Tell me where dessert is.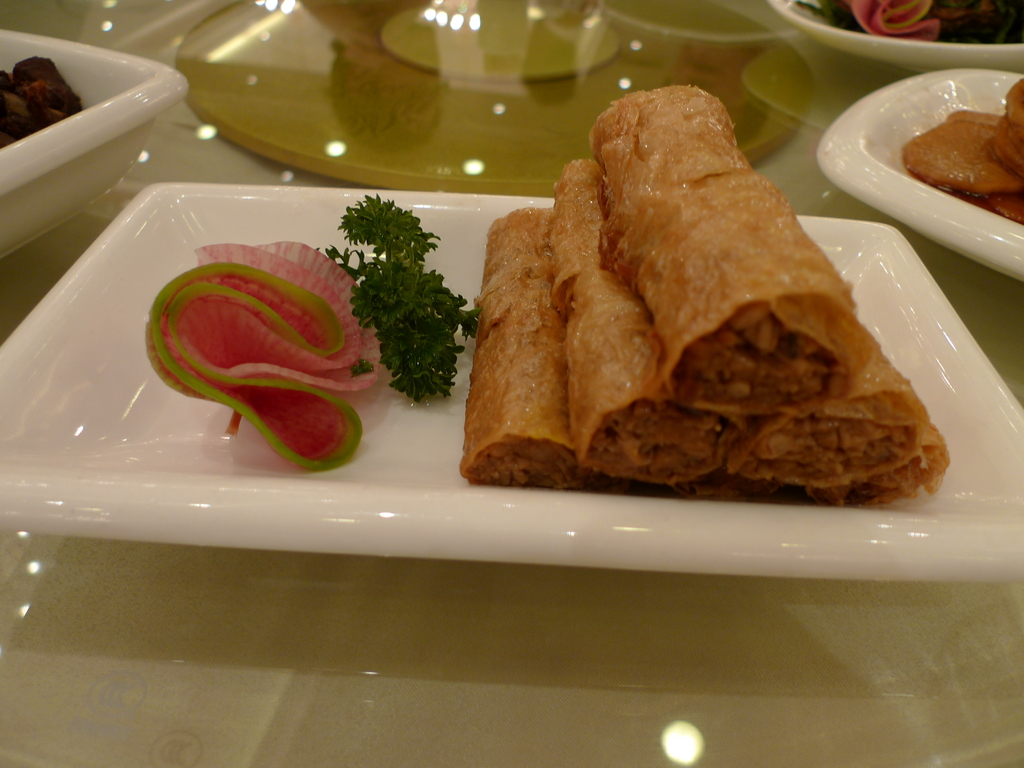
dessert is at left=591, top=86, right=878, bottom=415.
